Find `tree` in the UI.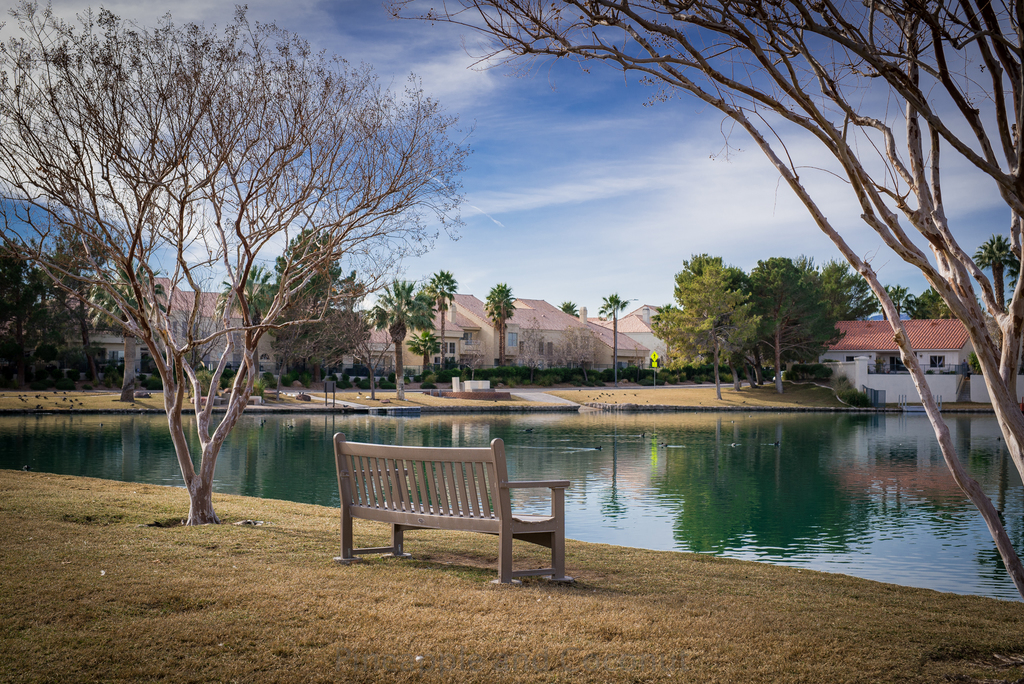
UI element at bbox=[648, 245, 758, 317].
